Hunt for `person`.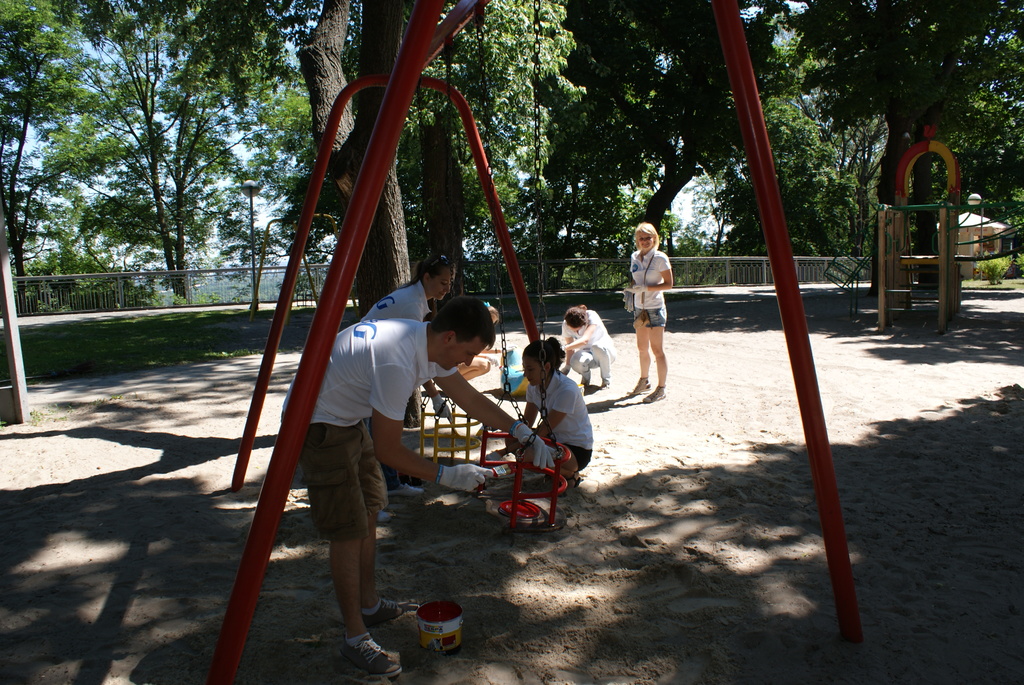
Hunted down at <bbox>513, 338, 603, 475</bbox>.
